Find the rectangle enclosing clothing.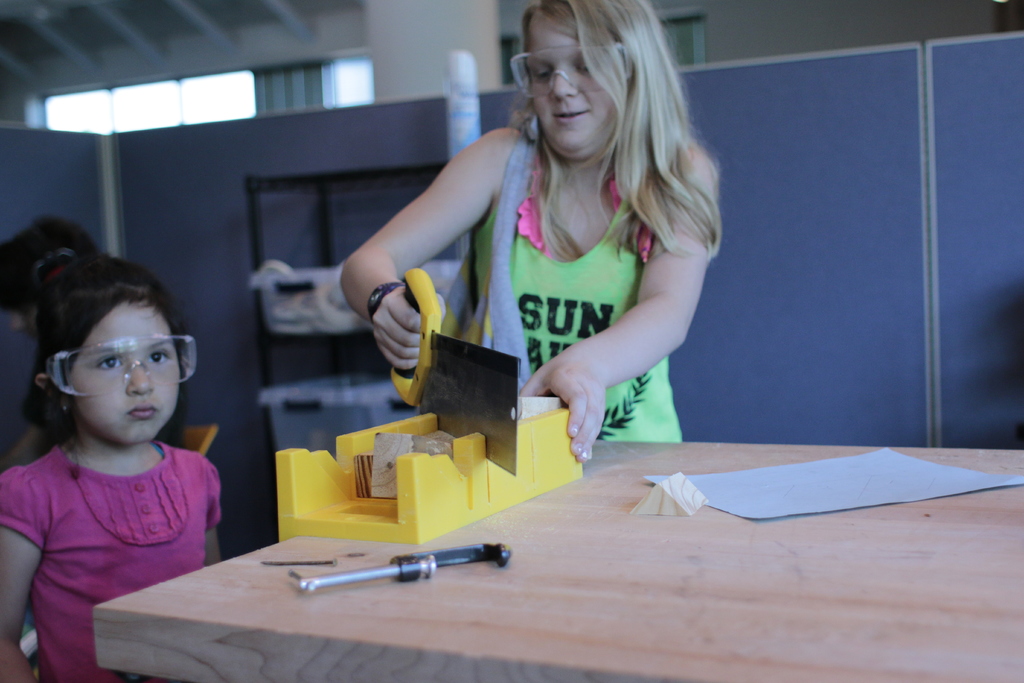
bbox(456, 124, 684, 434).
